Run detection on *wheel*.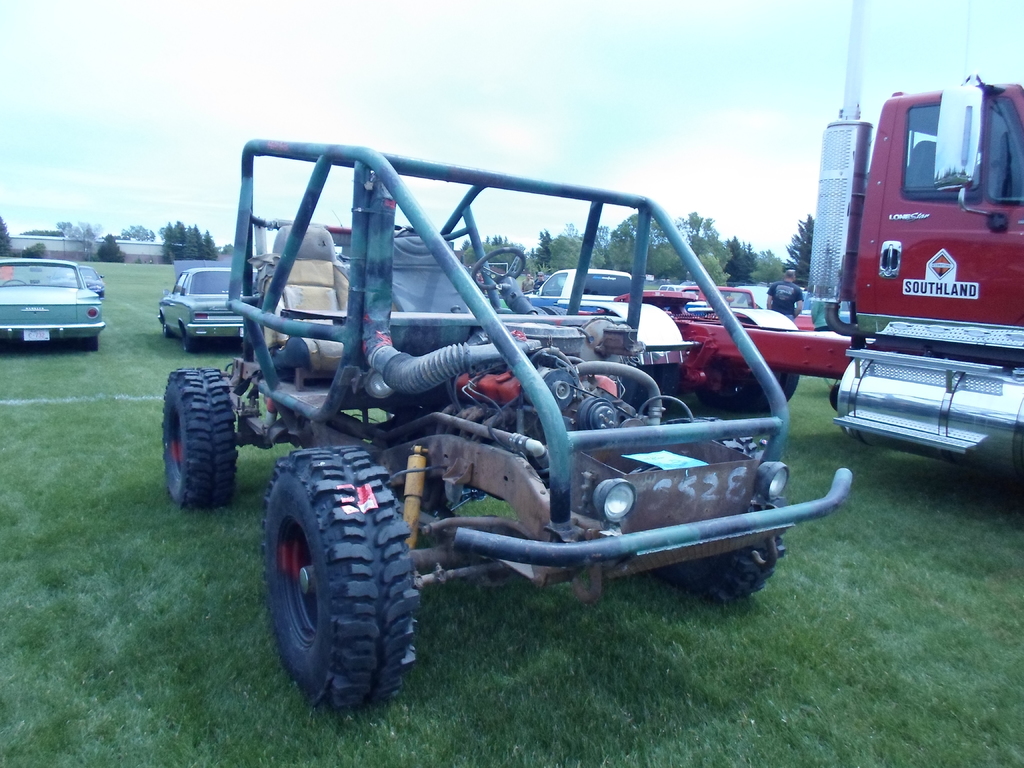
Result: <box>163,320,173,335</box>.
